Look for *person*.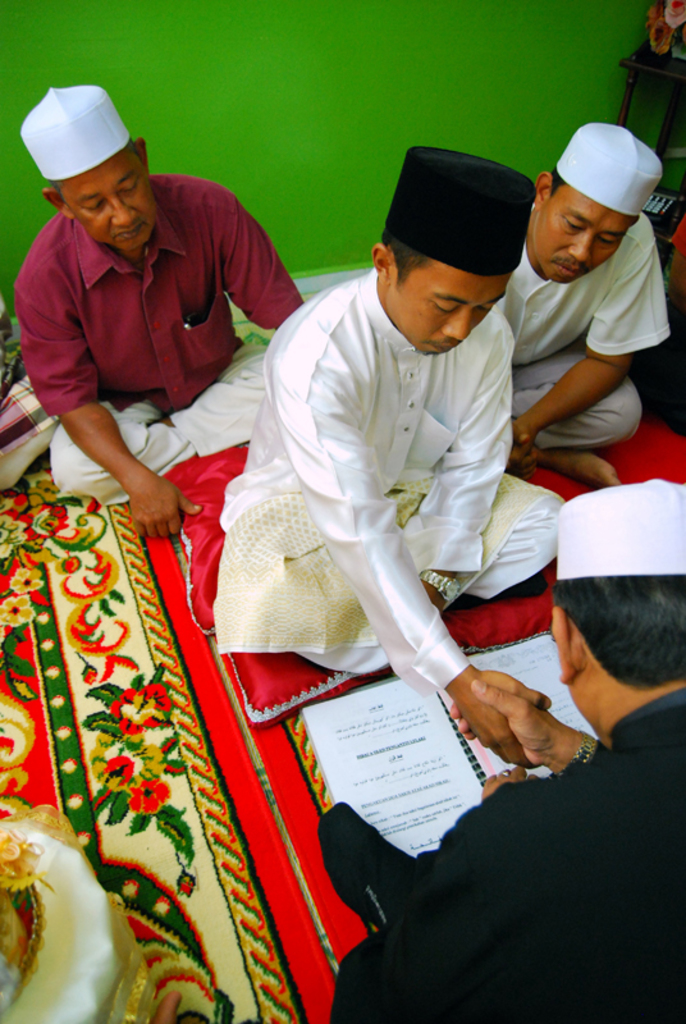
Found: pyautogui.locateOnScreen(502, 119, 676, 512).
